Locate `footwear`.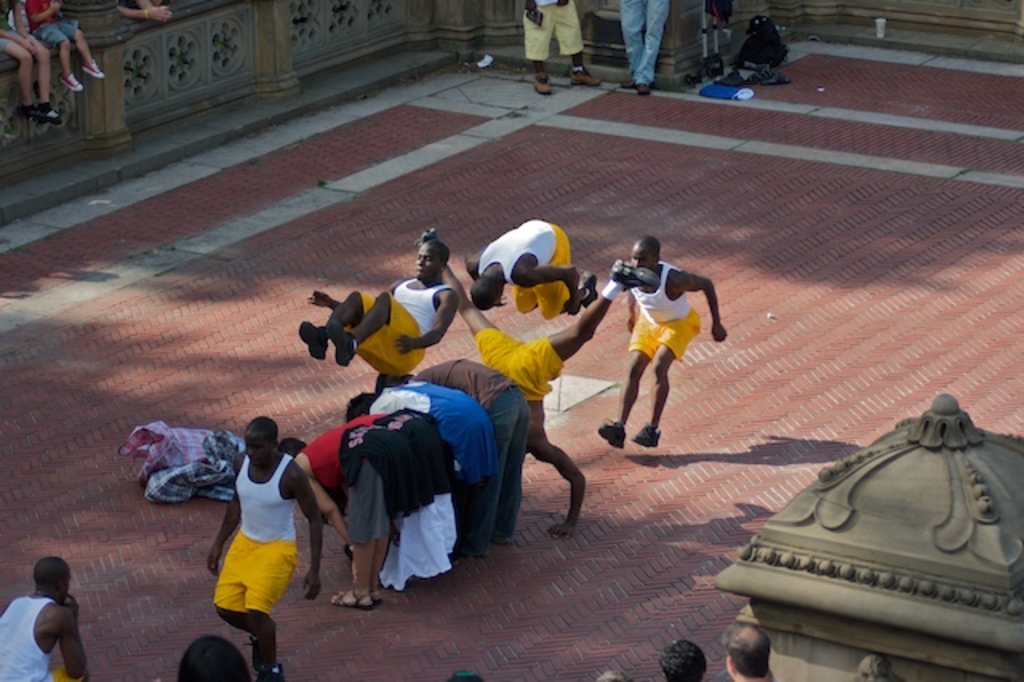
Bounding box: left=618, top=75, right=634, bottom=91.
